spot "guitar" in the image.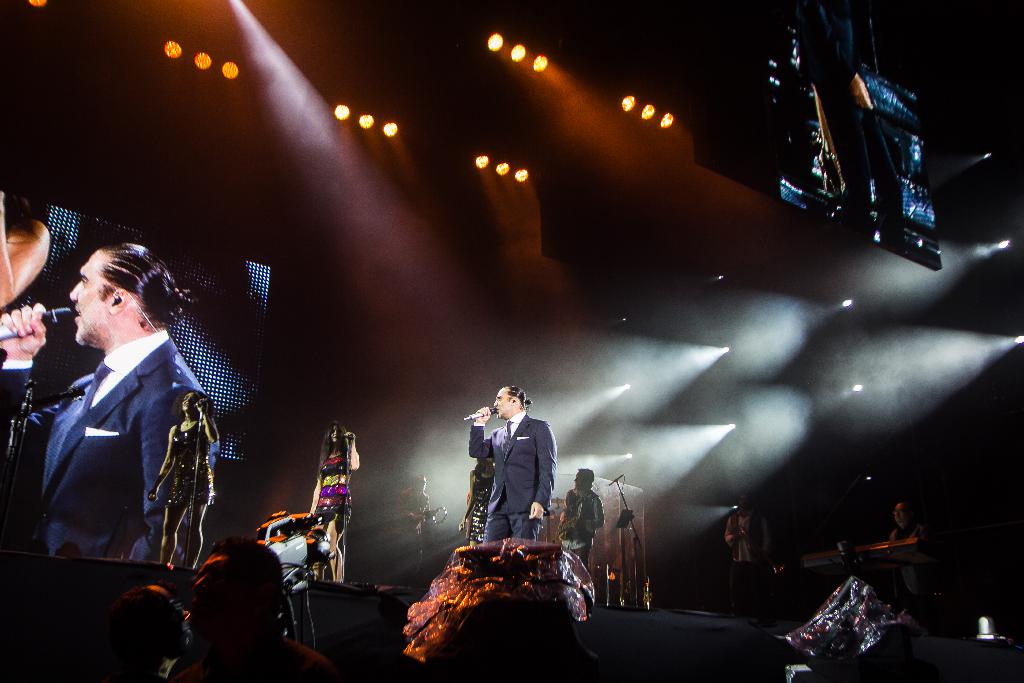
"guitar" found at region(549, 516, 584, 540).
